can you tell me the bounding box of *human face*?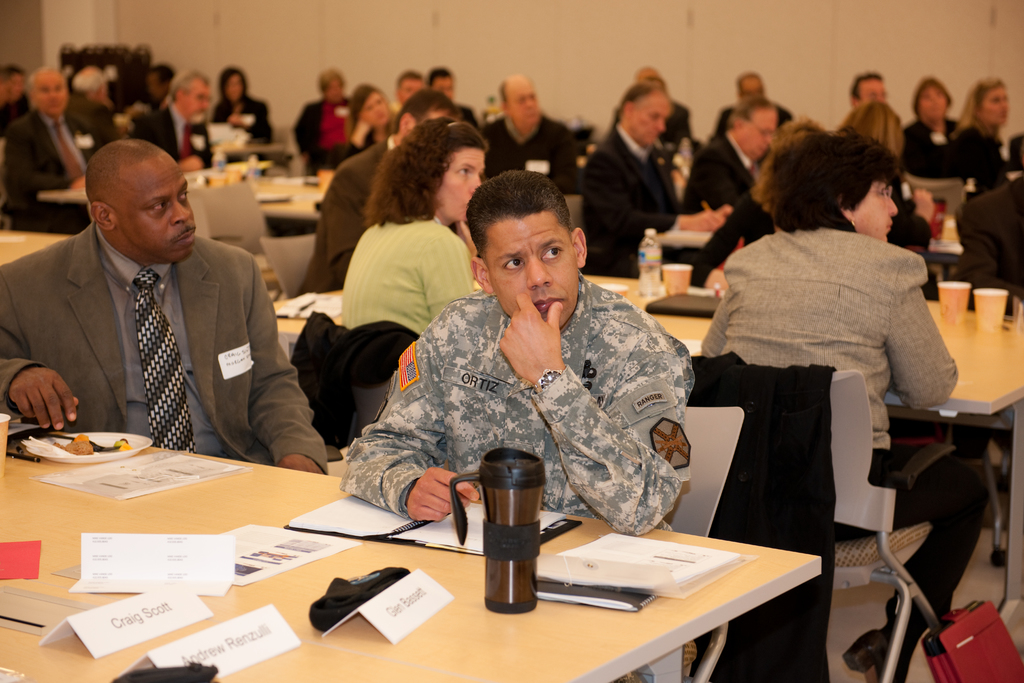
bbox=(329, 80, 342, 100).
